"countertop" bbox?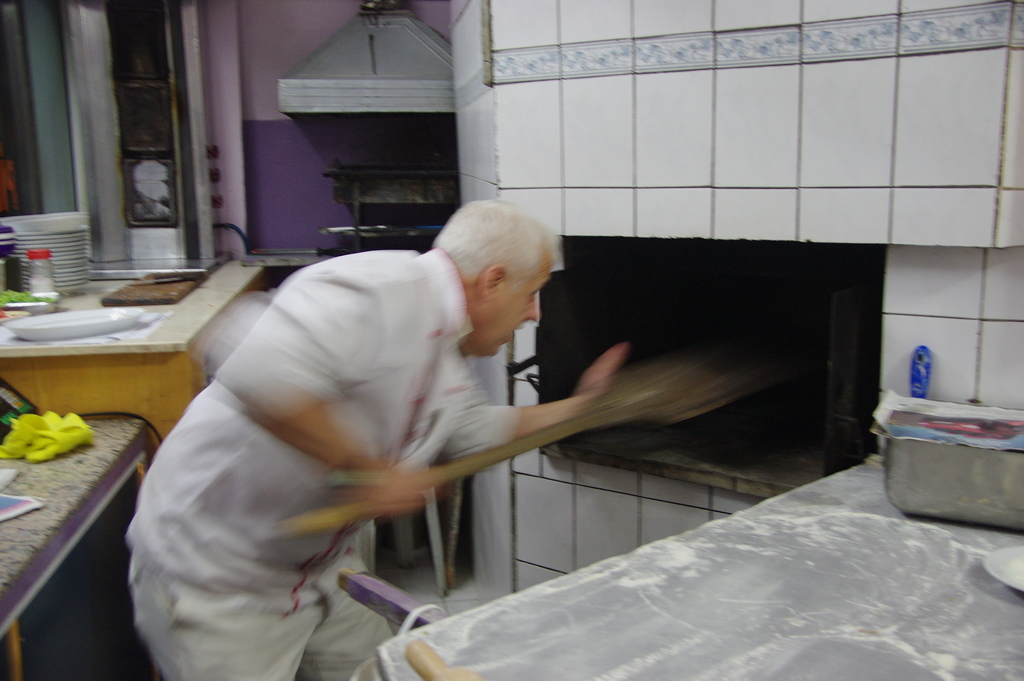
rect(0, 420, 145, 598)
